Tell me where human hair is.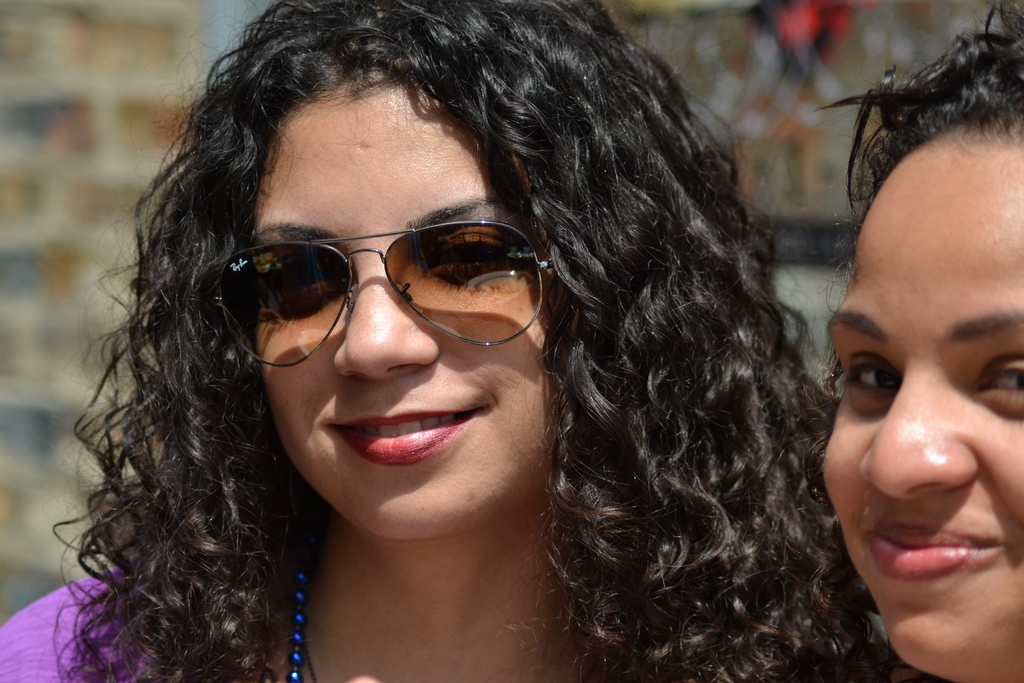
human hair is at 144:0:815:682.
